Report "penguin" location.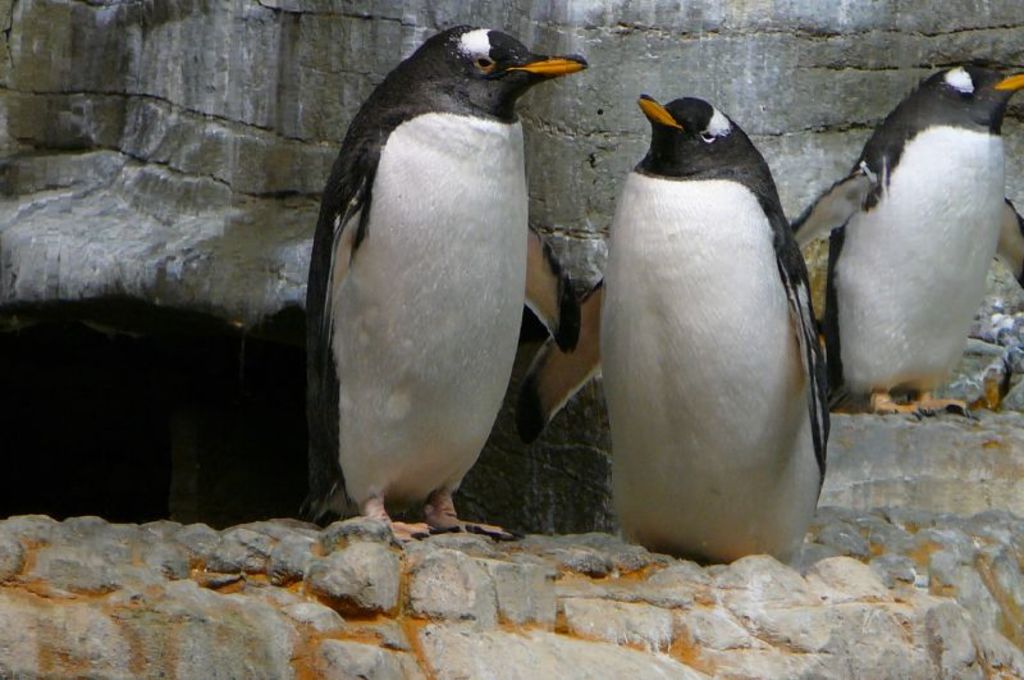
Report: Rect(515, 87, 840, 570).
